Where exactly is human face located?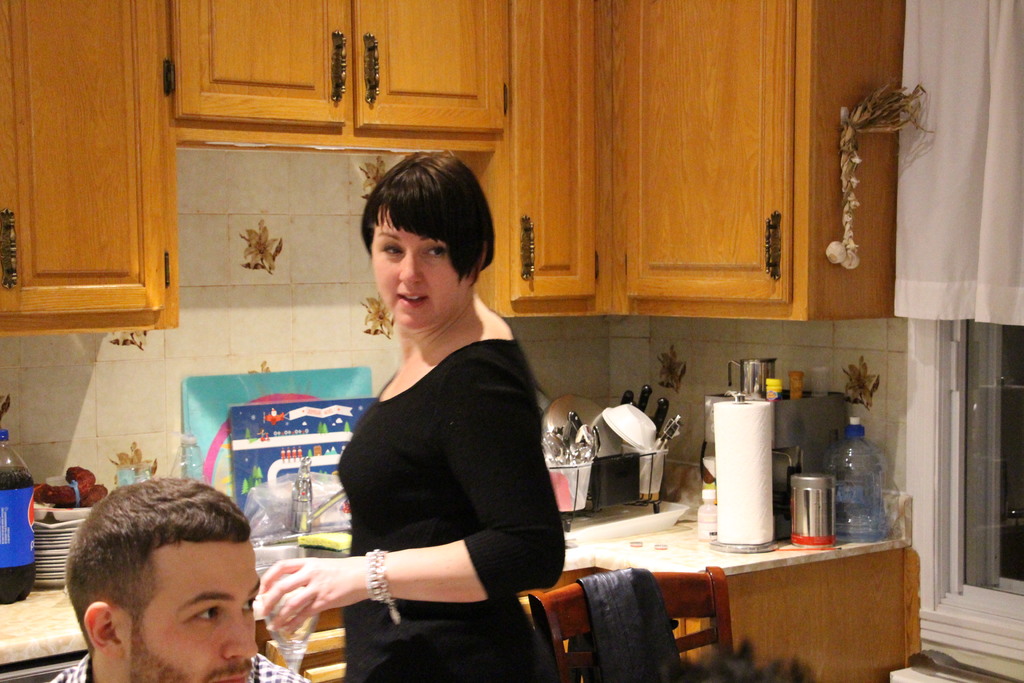
Its bounding box is [left=122, top=536, right=262, bottom=682].
